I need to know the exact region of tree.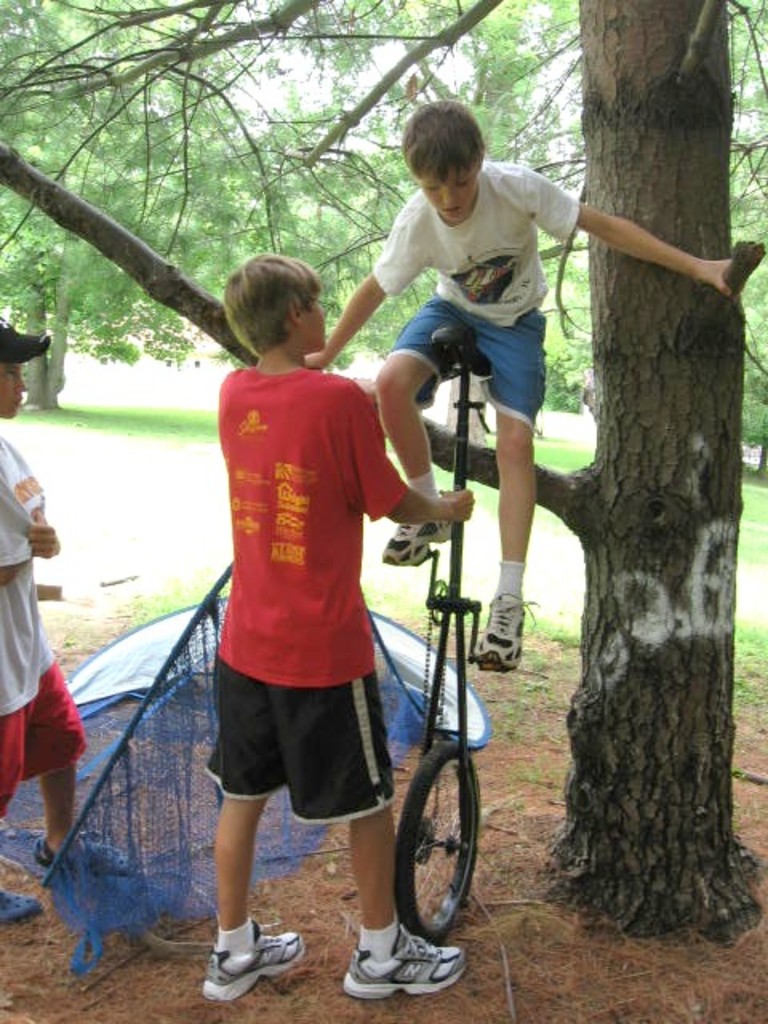
Region: Rect(0, 0, 766, 950).
